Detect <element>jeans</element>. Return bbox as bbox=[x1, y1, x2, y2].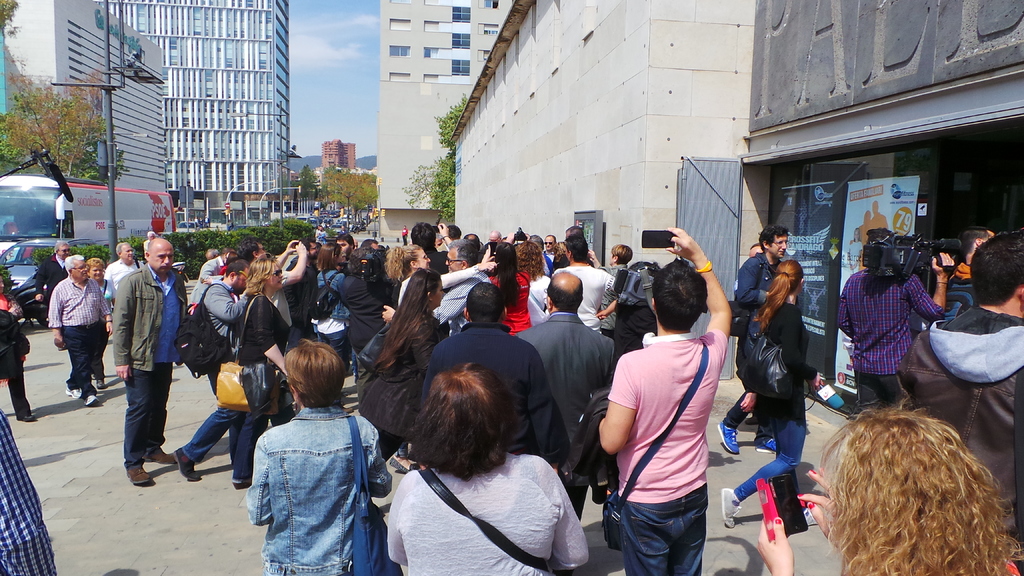
bbox=[312, 268, 349, 321].
